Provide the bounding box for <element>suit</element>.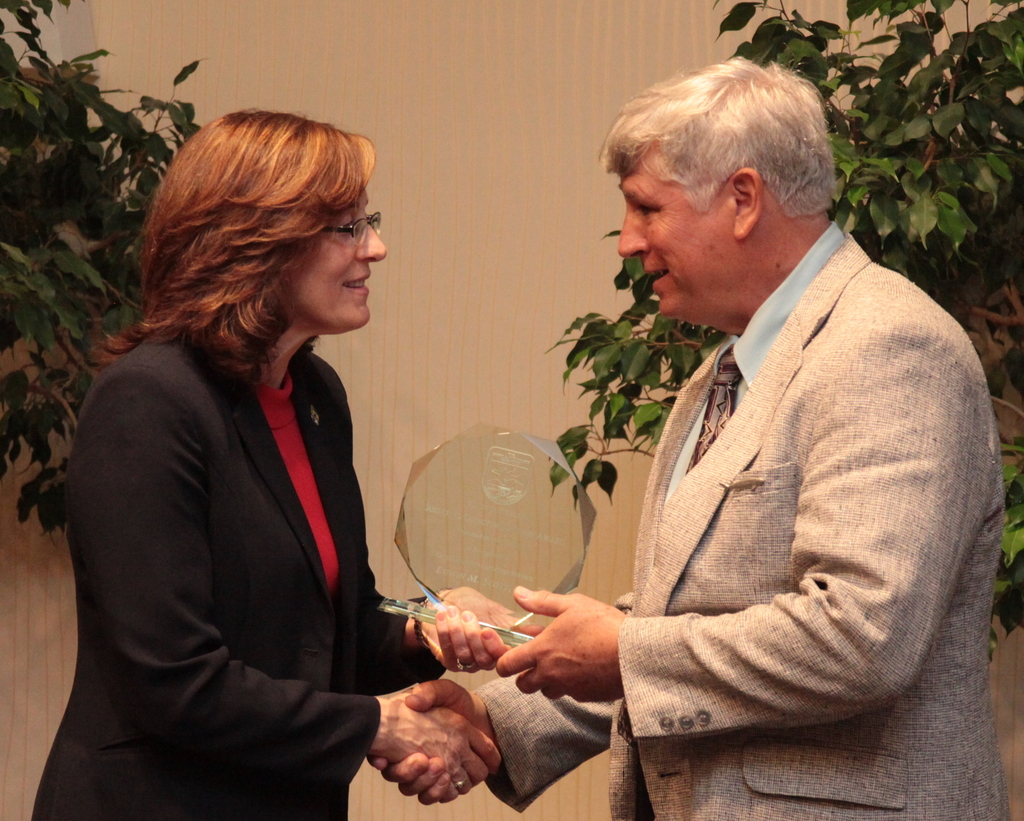
{"x1": 22, "y1": 339, "x2": 443, "y2": 820}.
